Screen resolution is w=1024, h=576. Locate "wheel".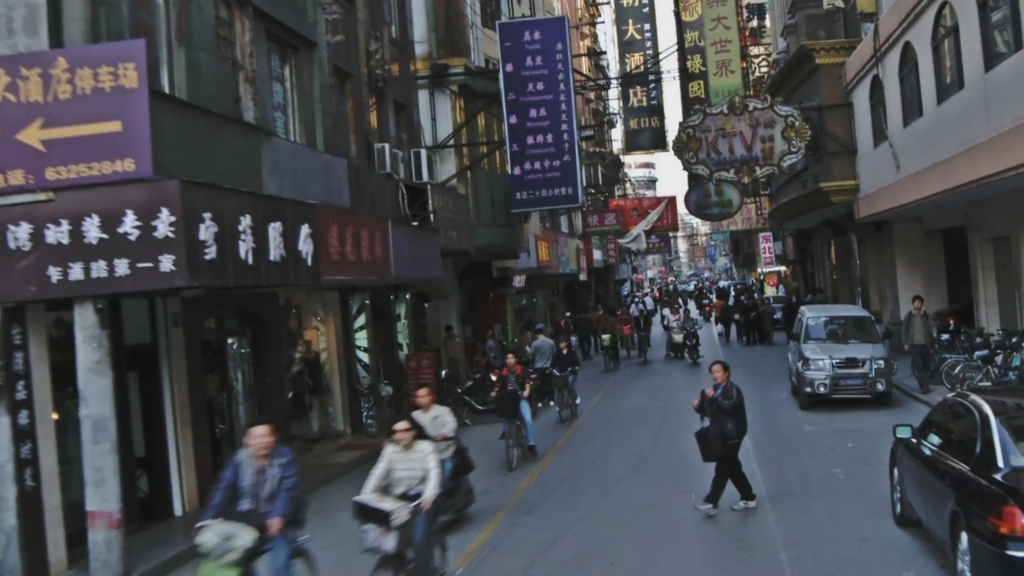
region(887, 450, 910, 528).
